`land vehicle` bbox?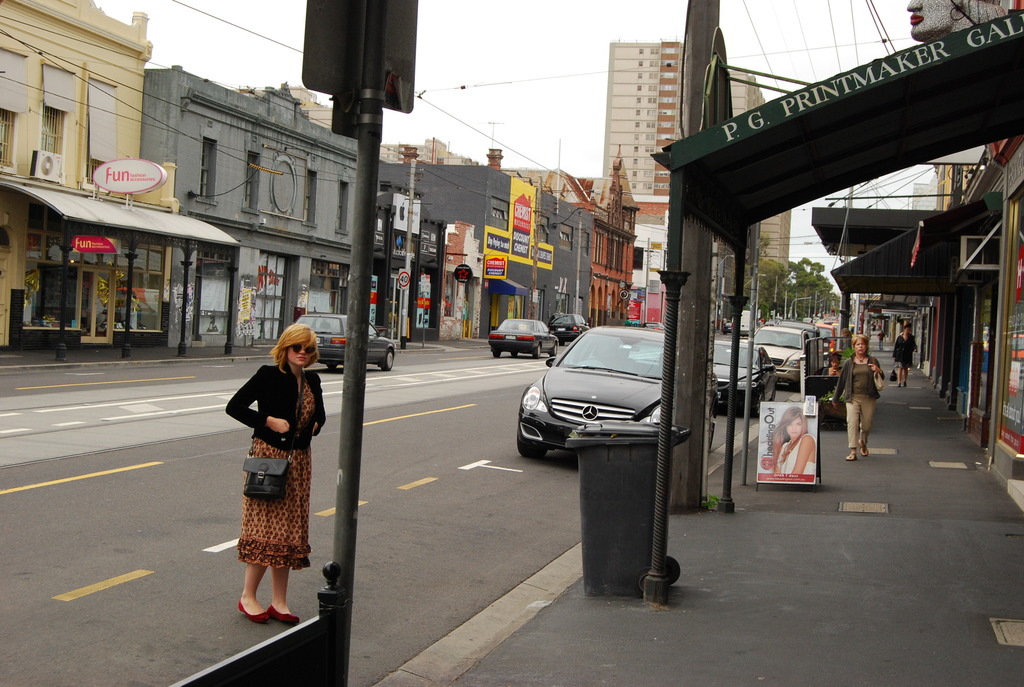
292:314:396:374
